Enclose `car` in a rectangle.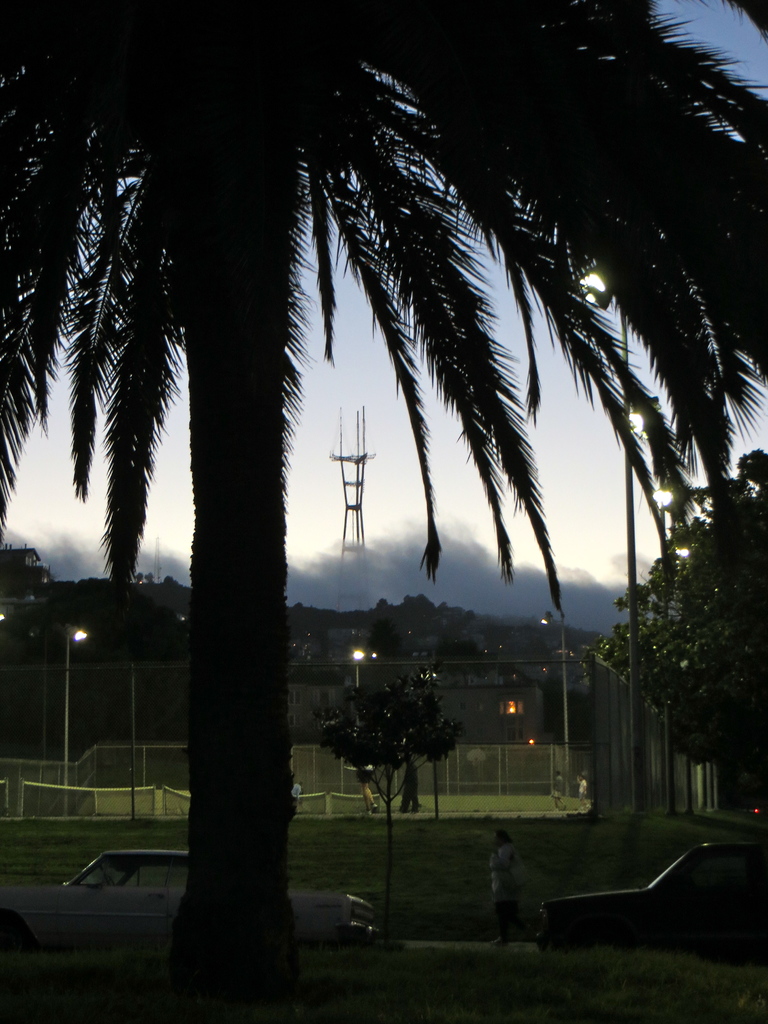
[x1=540, y1=841, x2=767, y2=961].
